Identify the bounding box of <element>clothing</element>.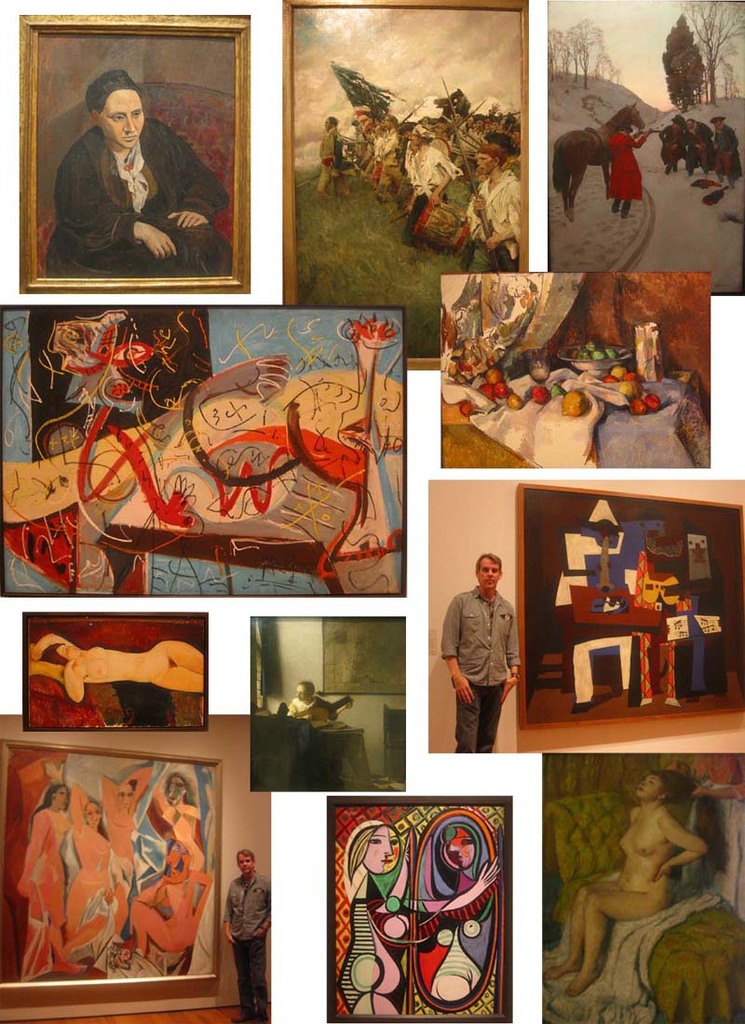
<box>315,127,345,192</box>.
